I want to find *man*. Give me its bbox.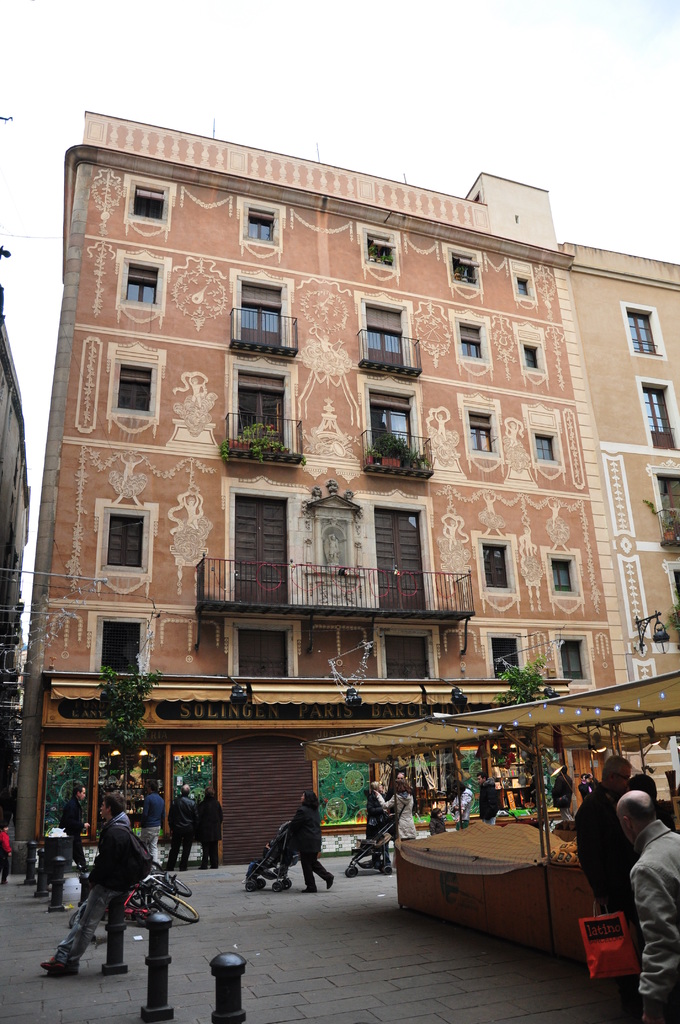
Rect(551, 764, 576, 819).
